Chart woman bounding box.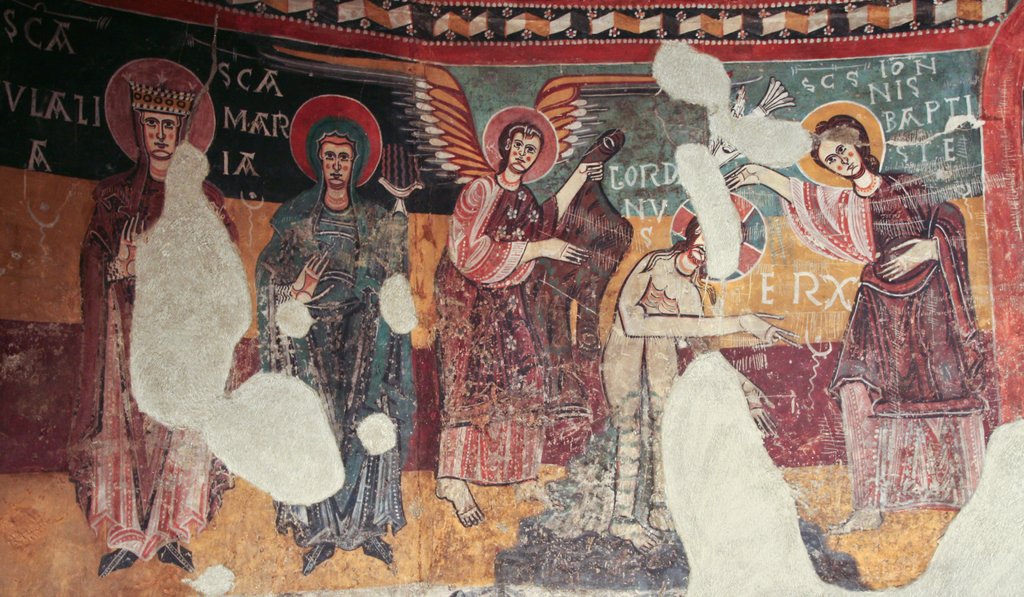
Charted: [420, 97, 604, 522].
